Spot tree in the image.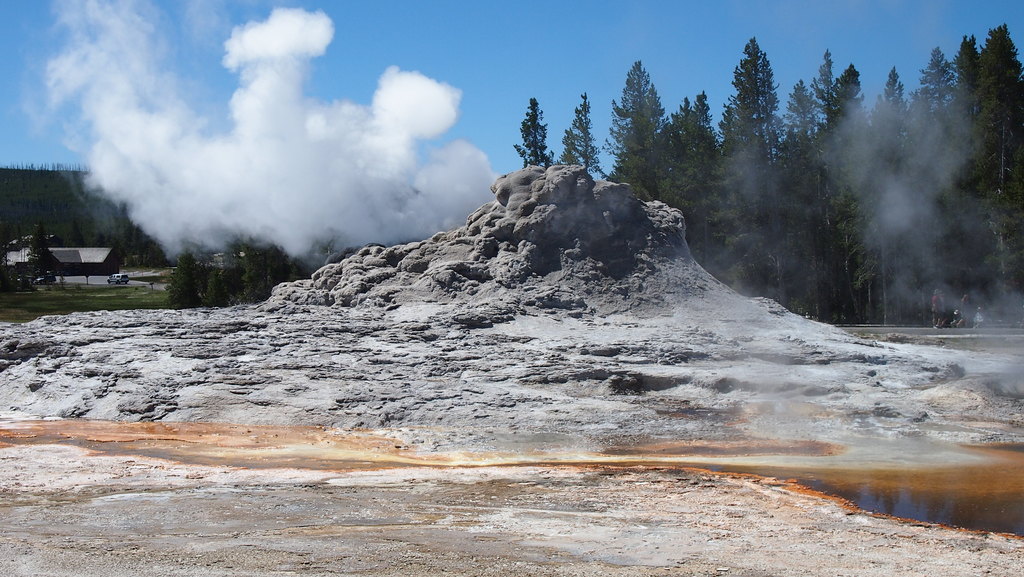
tree found at crop(803, 39, 844, 170).
